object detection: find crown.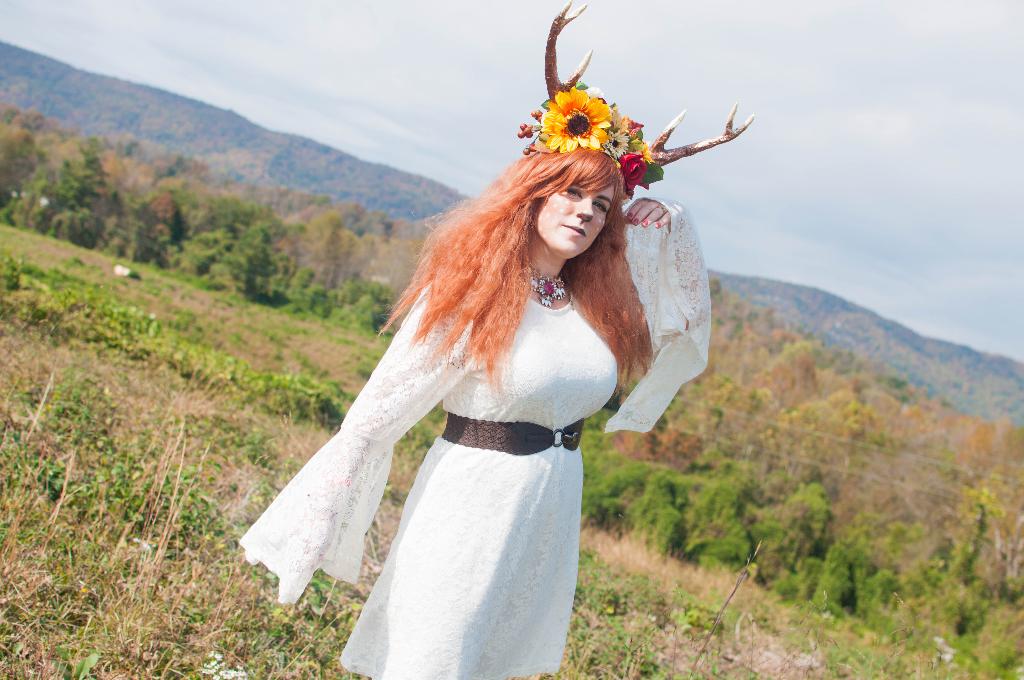
region(517, 79, 664, 211).
